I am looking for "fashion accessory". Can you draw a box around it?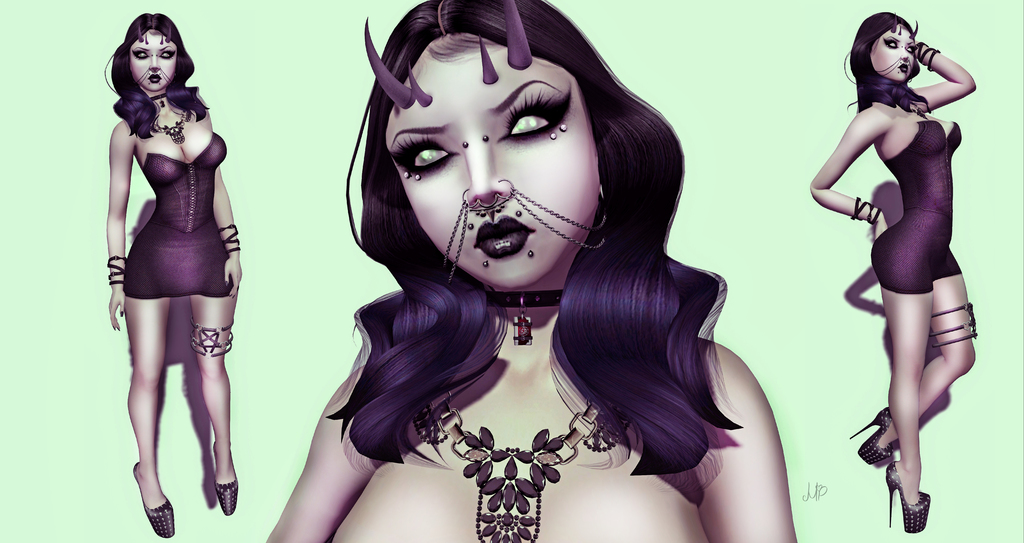
Sure, the bounding box is (849,404,896,469).
